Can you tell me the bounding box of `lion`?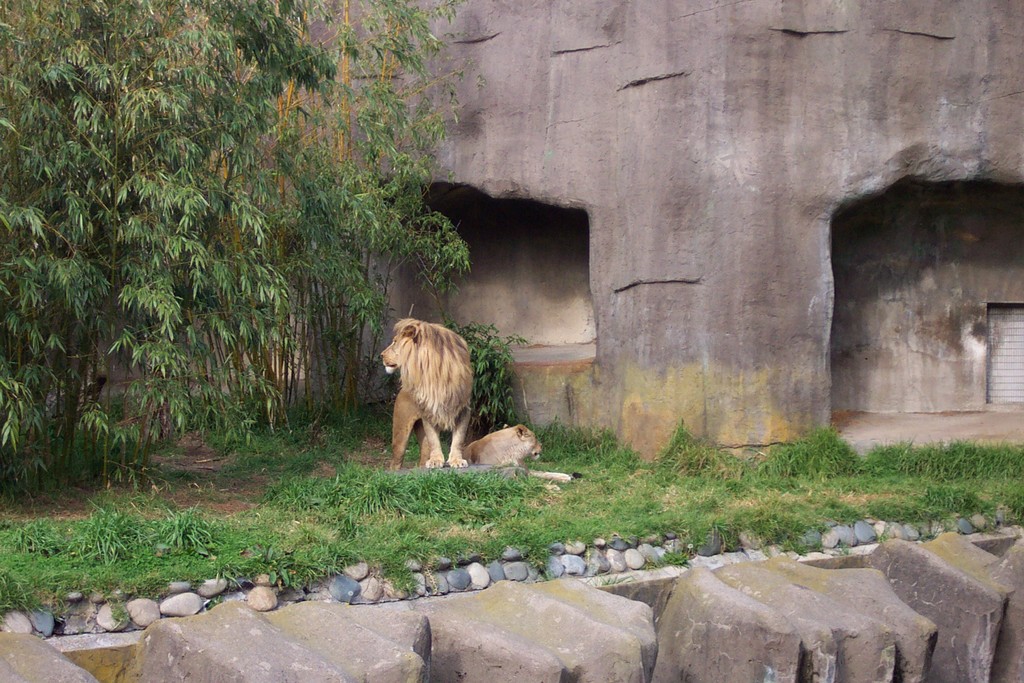
381,318,468,475.
